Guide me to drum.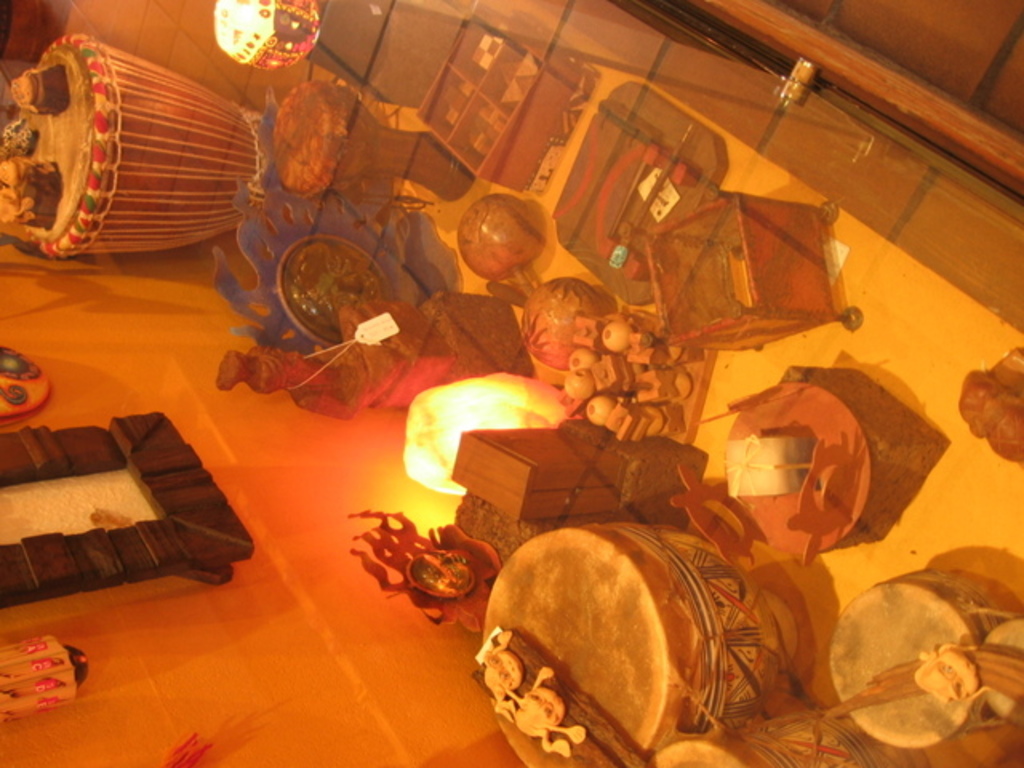
Guidance: <box>275,80,472,200</box>.
